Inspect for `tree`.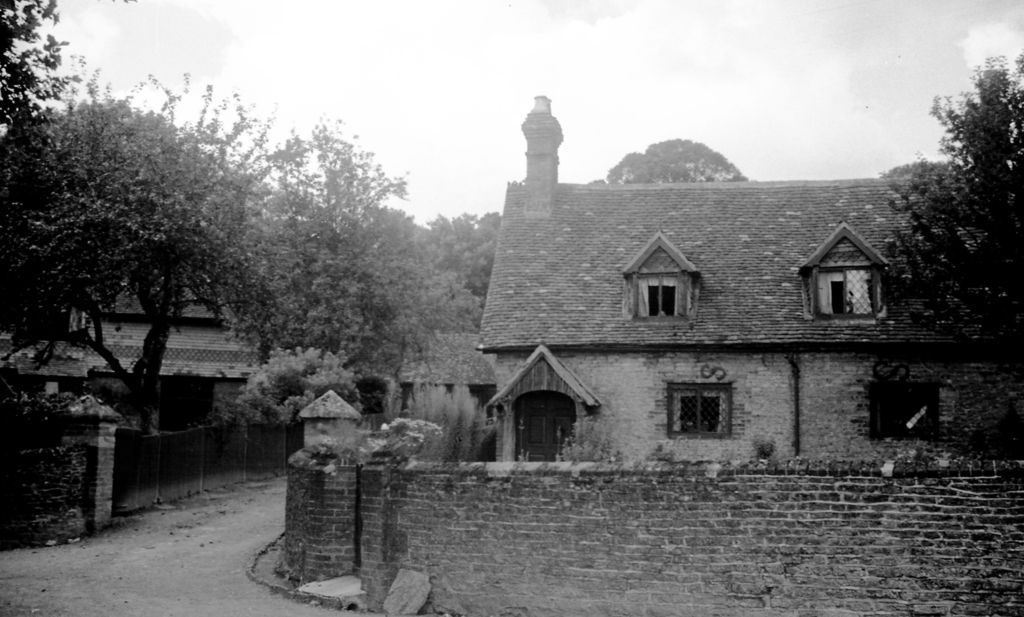
Inspection: left=0, top=0, right=138, bottom=384.
